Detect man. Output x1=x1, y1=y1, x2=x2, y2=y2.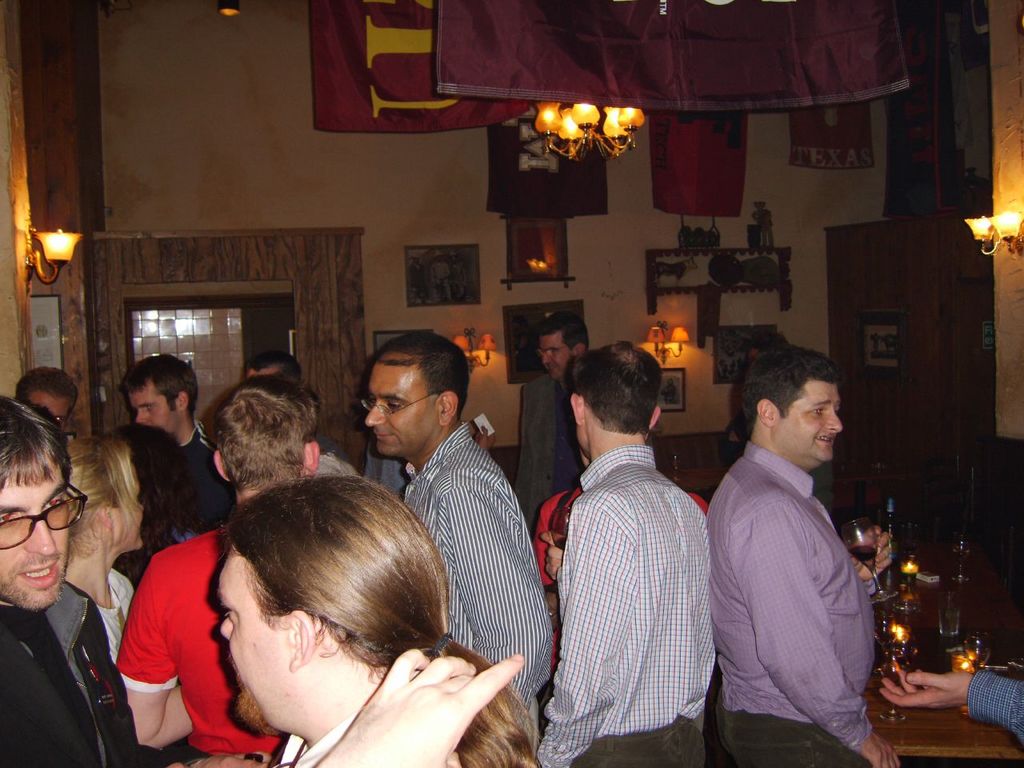
x1=120, y1=374, x2=338, y2=767.
